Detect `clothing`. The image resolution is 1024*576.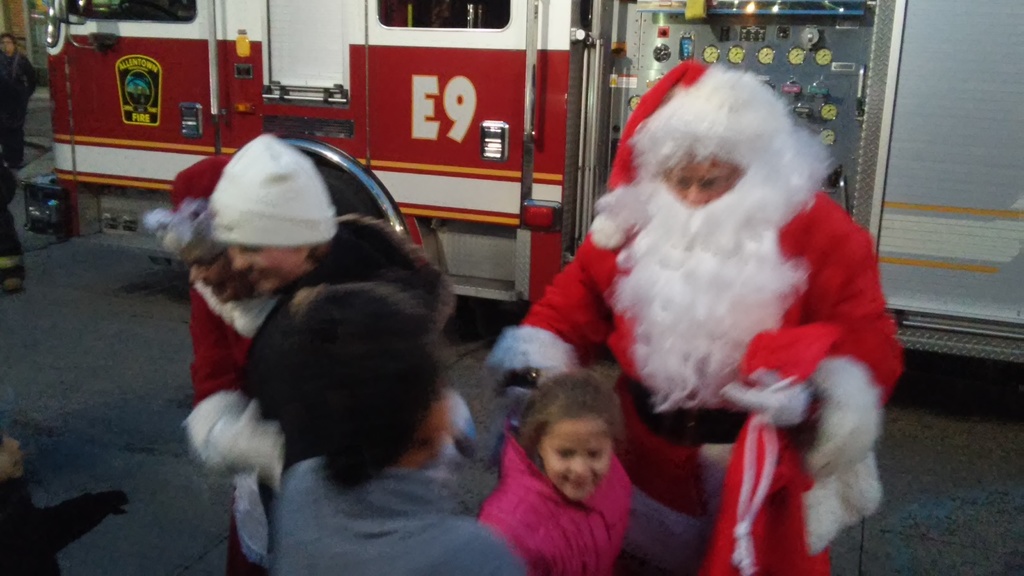
locate(481, 187, 906, 575).
